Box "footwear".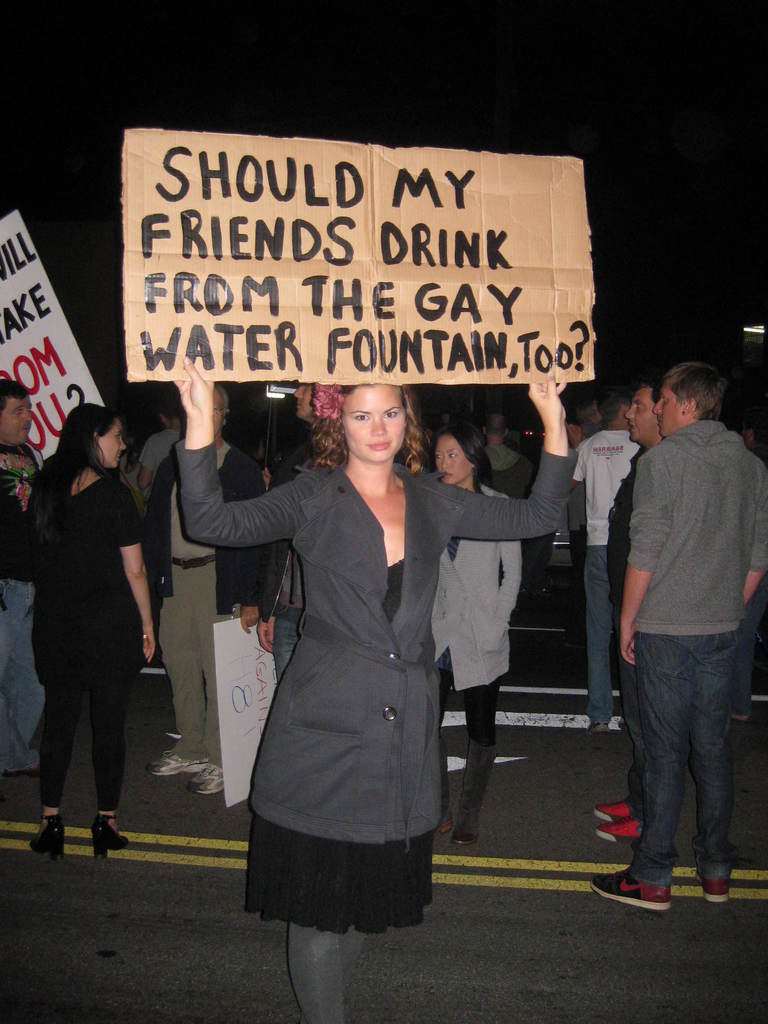
<region>149, 753, 212, 772</region>.
